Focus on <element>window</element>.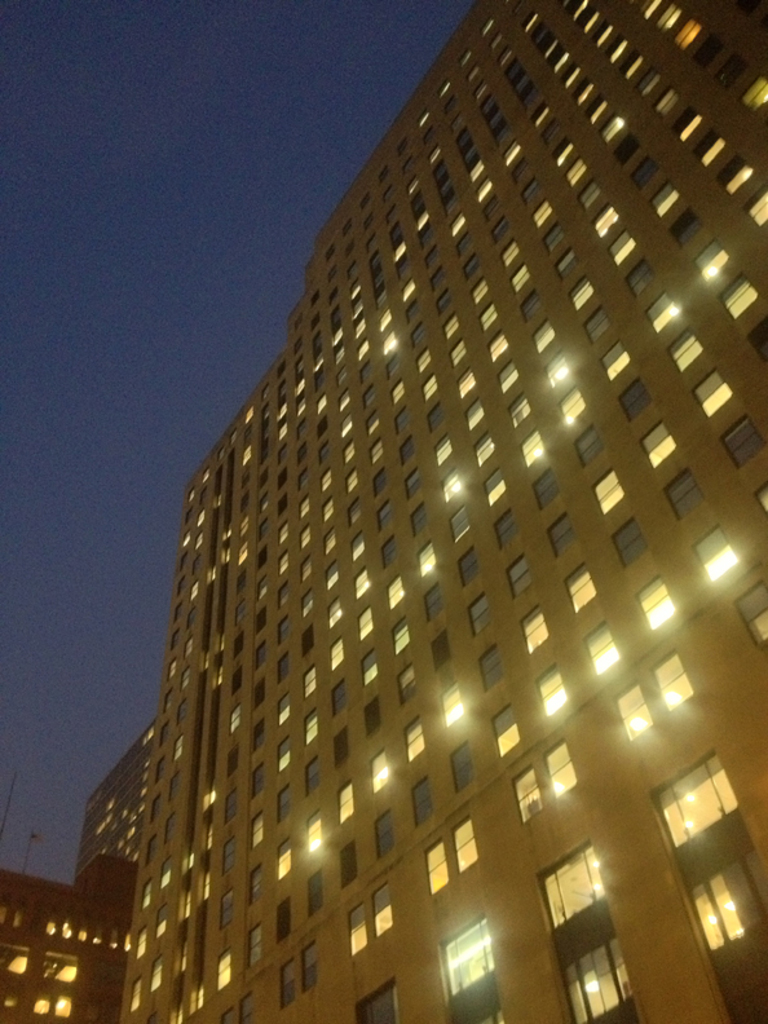
Focused at <box>535,326,549,357</box>.
